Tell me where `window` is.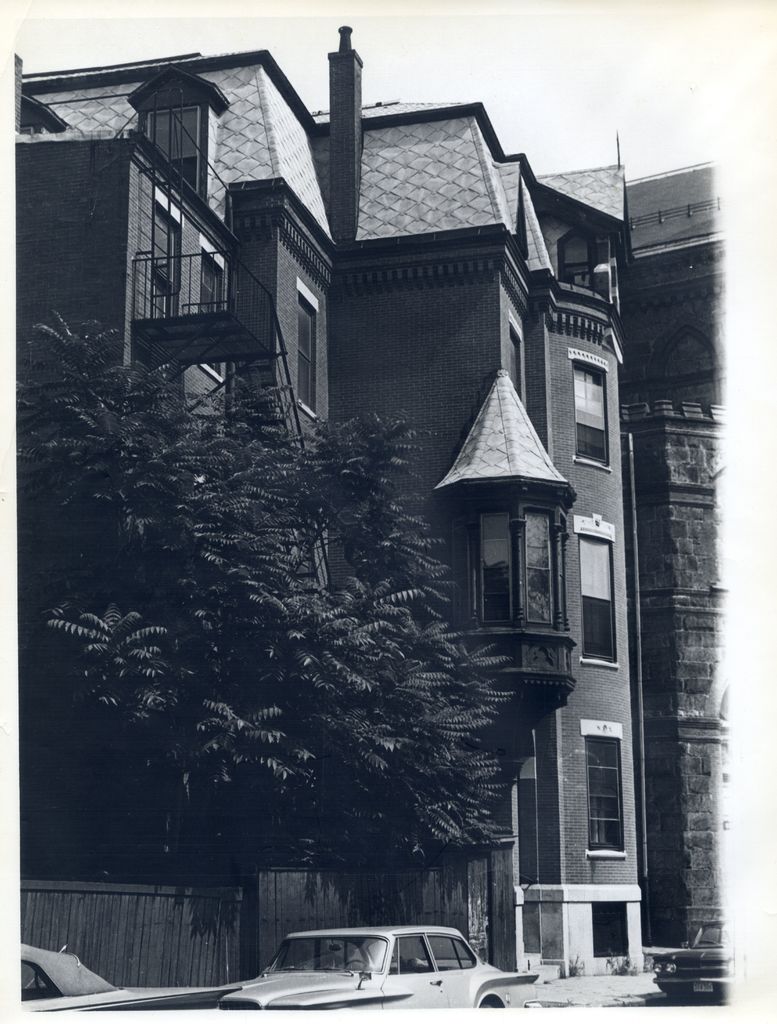
`window` is at [288,273,313,422].
